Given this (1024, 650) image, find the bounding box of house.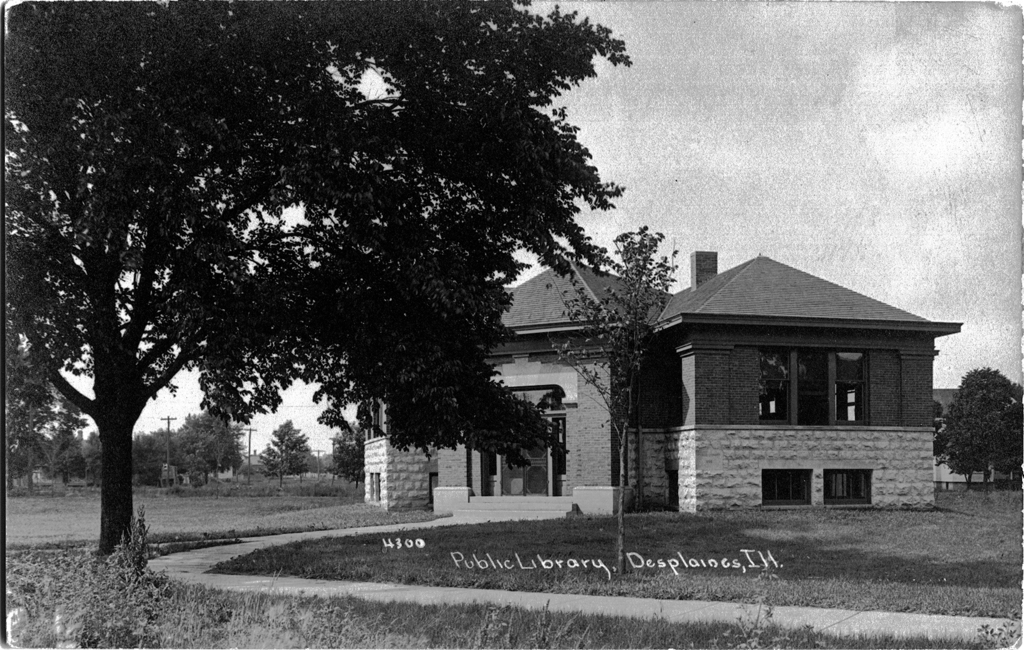
region(159, 437, 241, 492).
